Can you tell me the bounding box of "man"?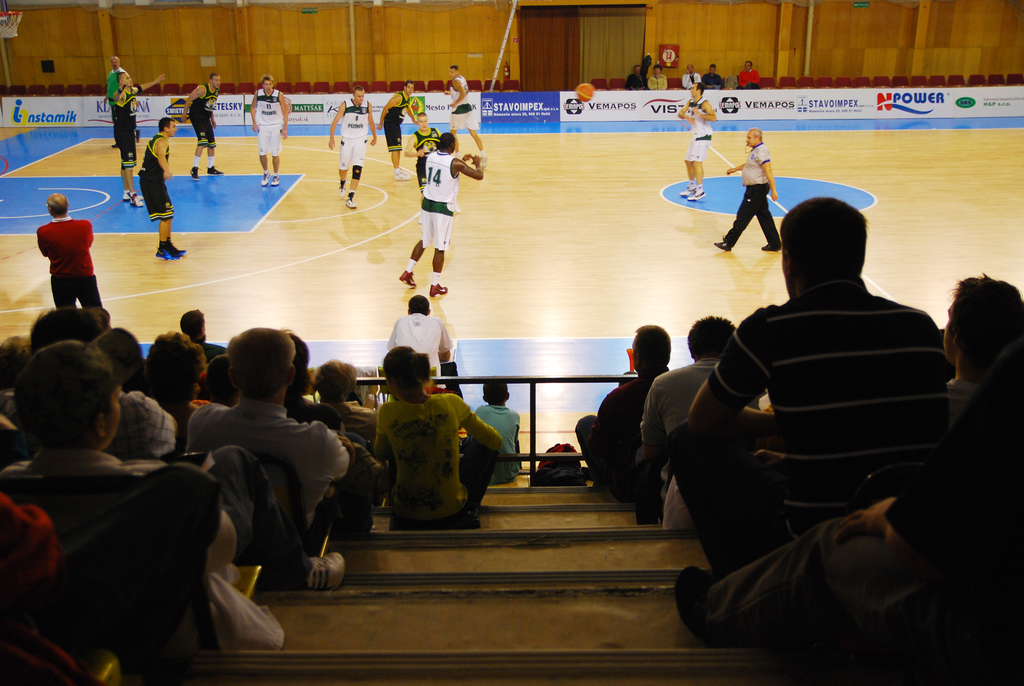
189, 328, 351, 527.
